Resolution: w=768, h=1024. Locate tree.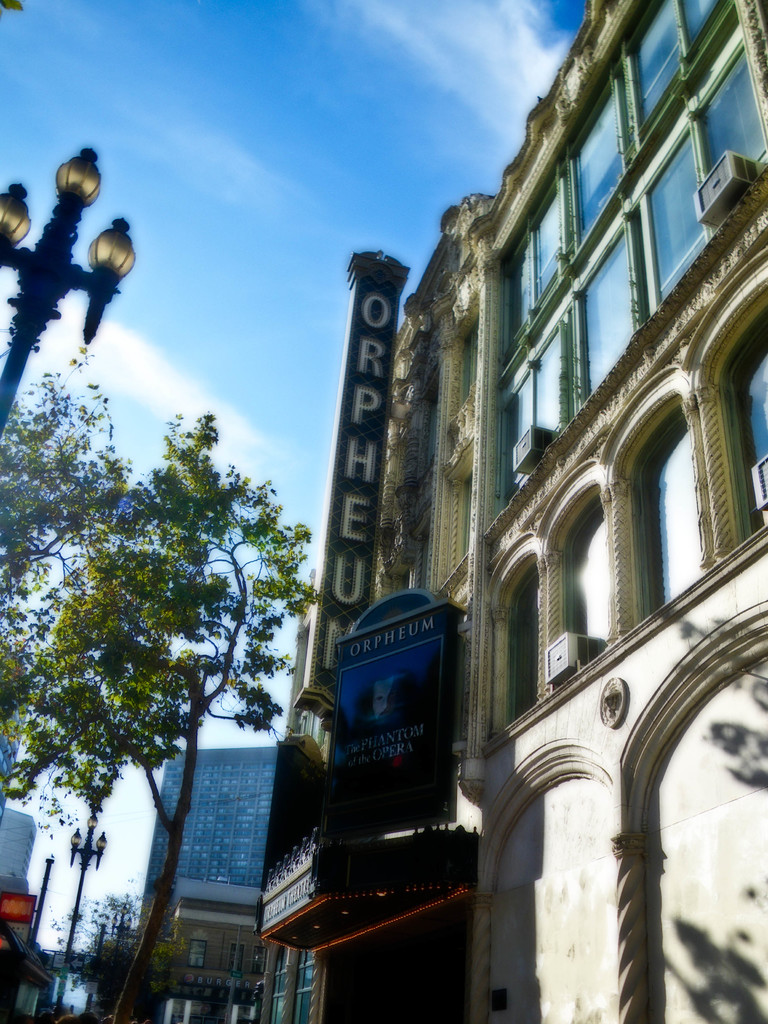
x1=0 y1=349 x2=135 y2=849.
